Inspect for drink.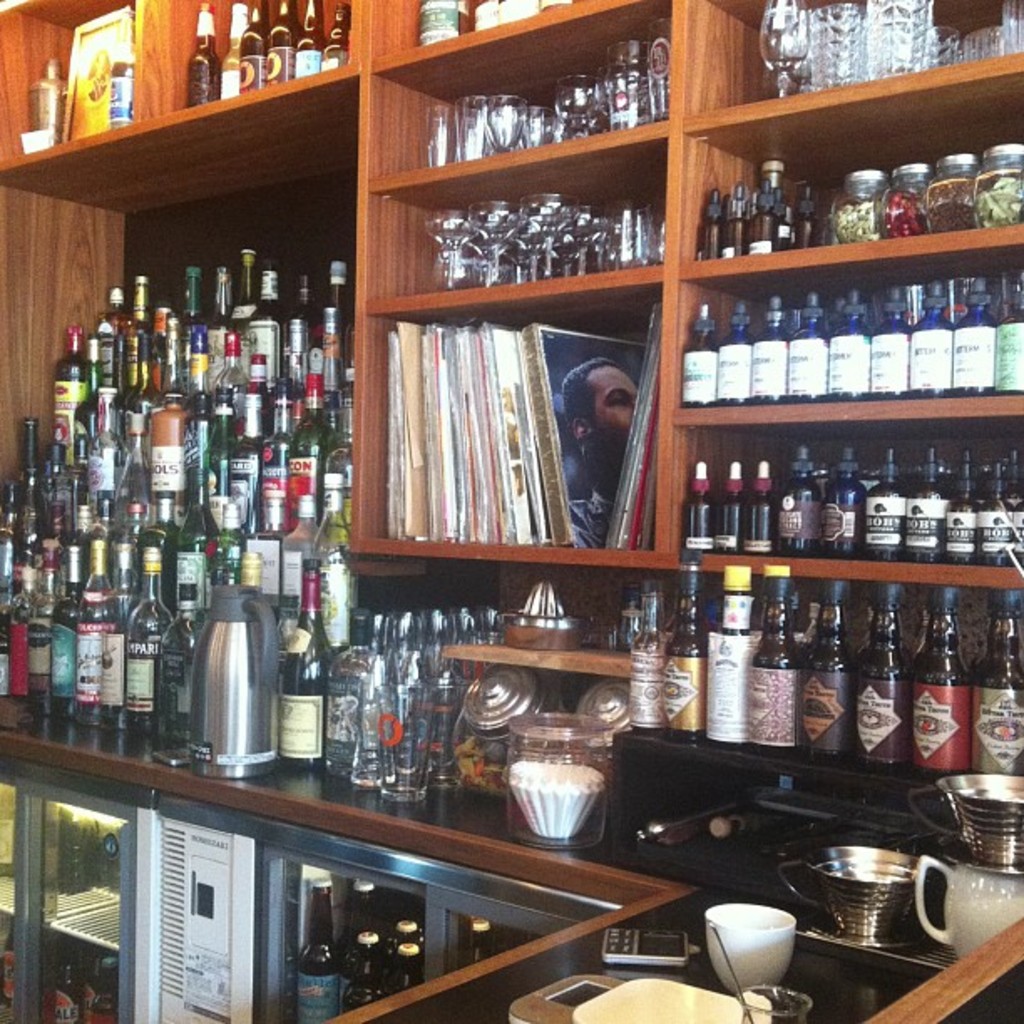
Inspection: (698,191,718,258).
